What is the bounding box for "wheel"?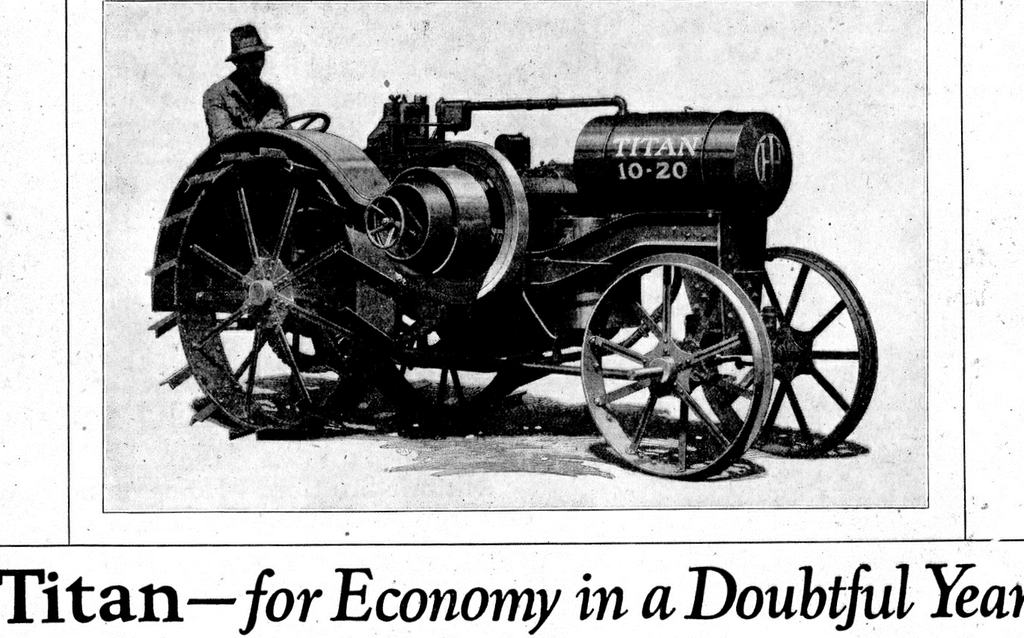
<box>583,256,771,478</box>.
